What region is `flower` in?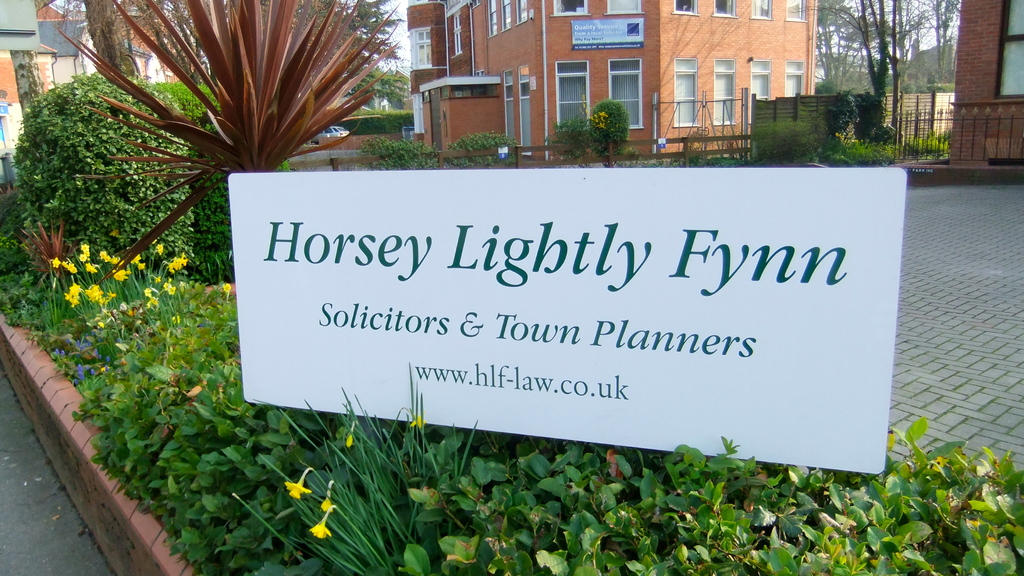
x1=89 y1=281 x2=105 y2=303.
